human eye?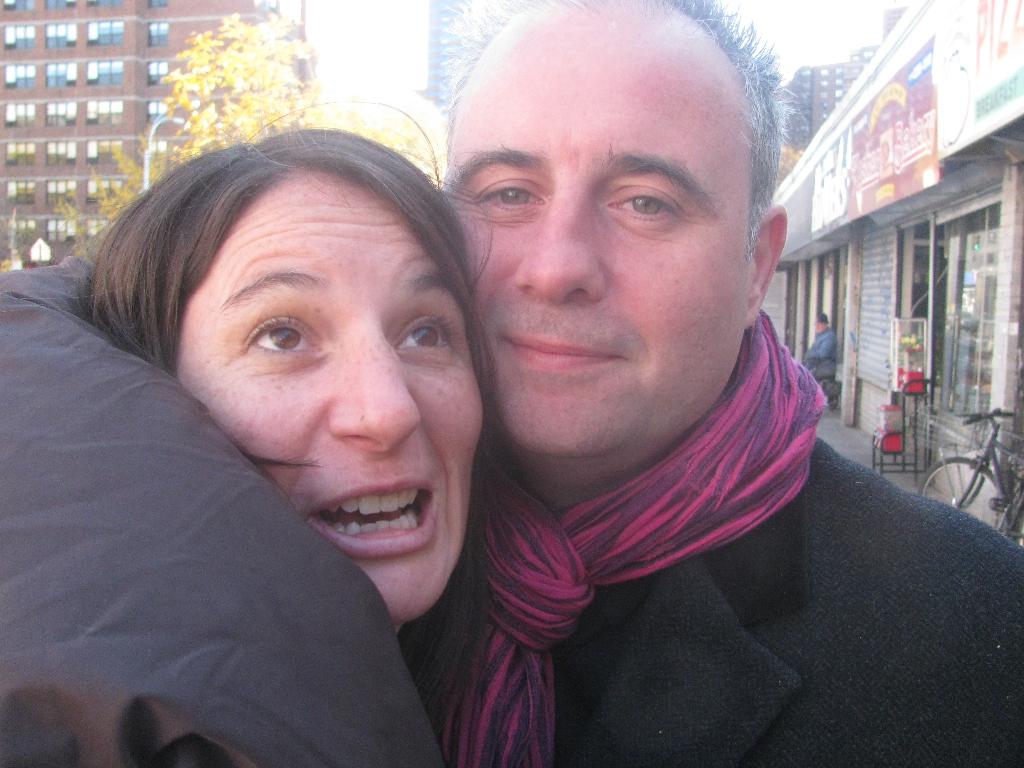
248/312/327/358
